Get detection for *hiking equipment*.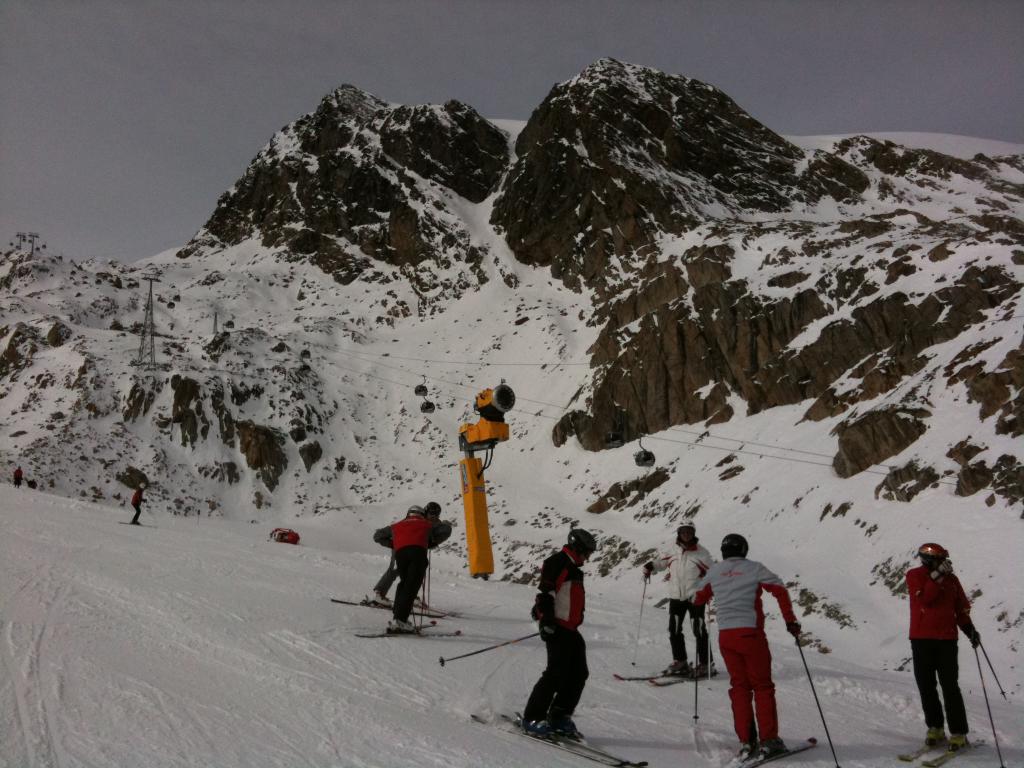
Detection: [429,552,431,612].
